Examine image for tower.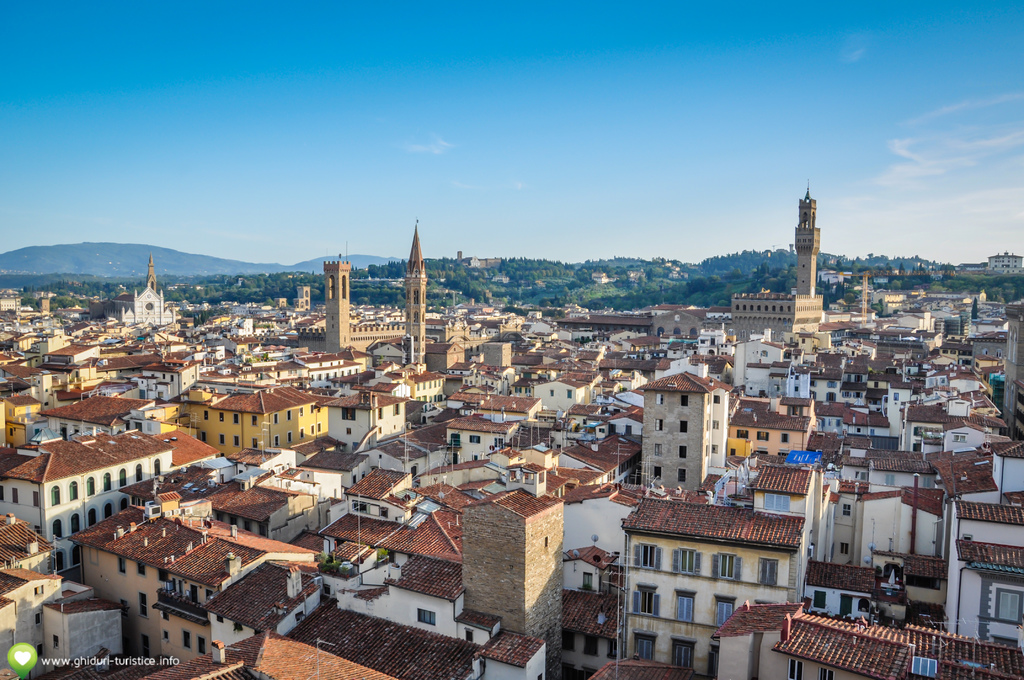
Examination result: {"left": 635, "top": 369, "right": 735, "bottom": 499}.
